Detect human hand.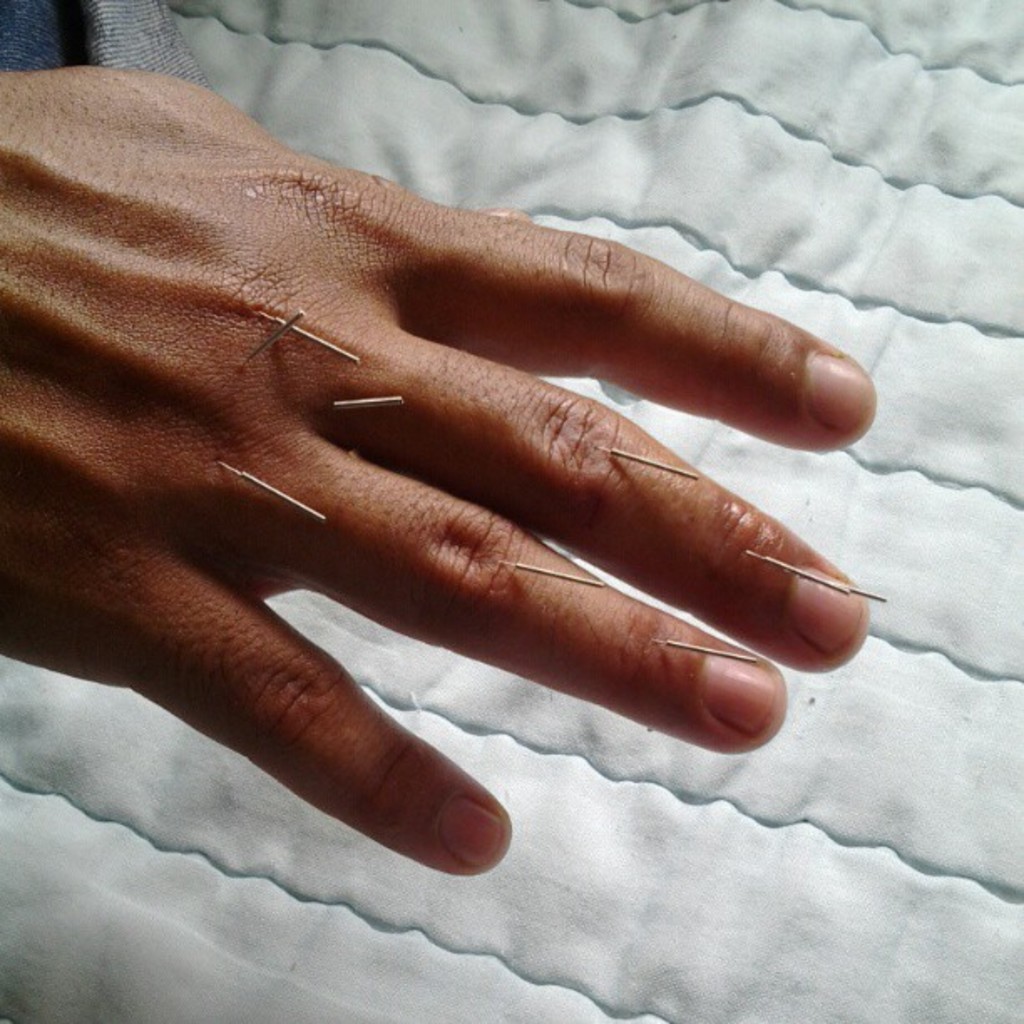
Detected at <region>0, 70, 870, 875</region>.
